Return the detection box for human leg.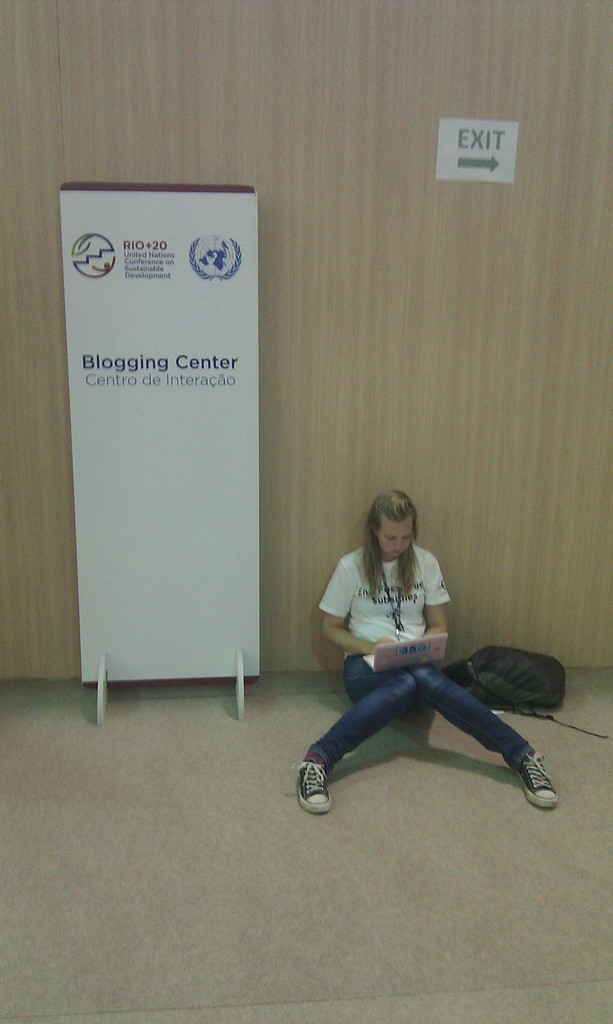
Rect(299, 668, 412, 815).
